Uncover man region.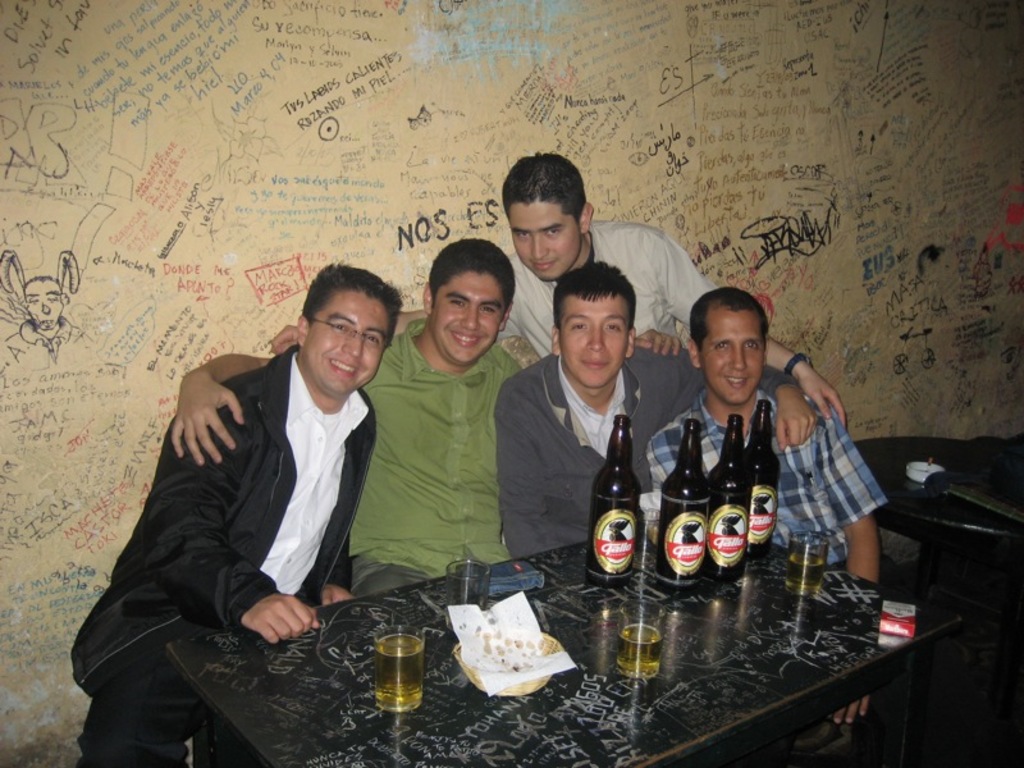
Uncovered: 270:151:847:428.
